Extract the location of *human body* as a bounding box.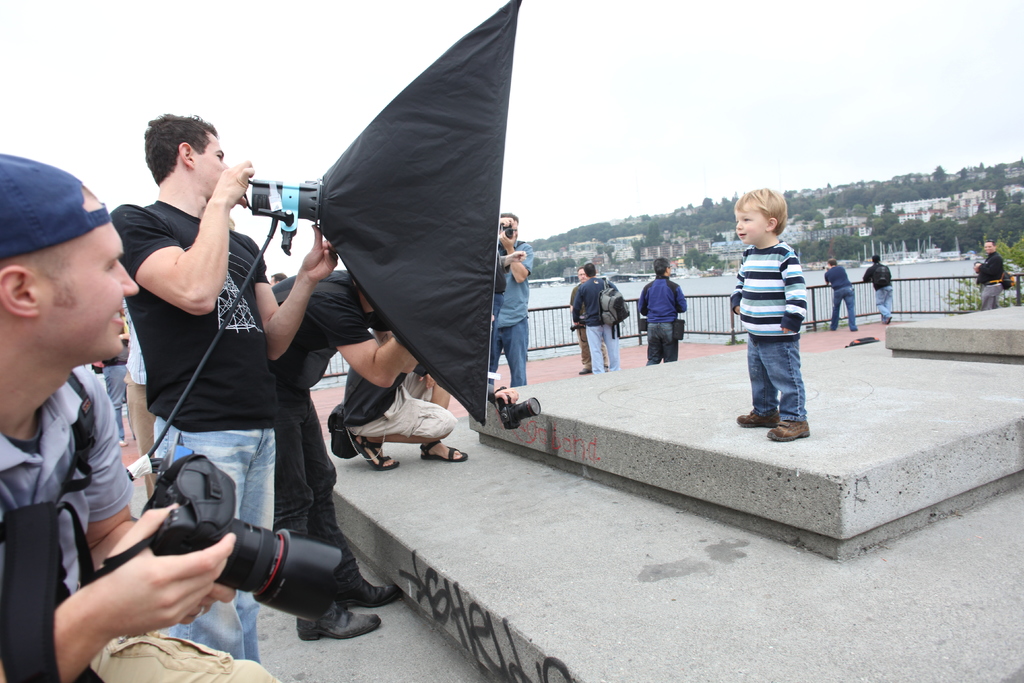
(573,261,630,366).
